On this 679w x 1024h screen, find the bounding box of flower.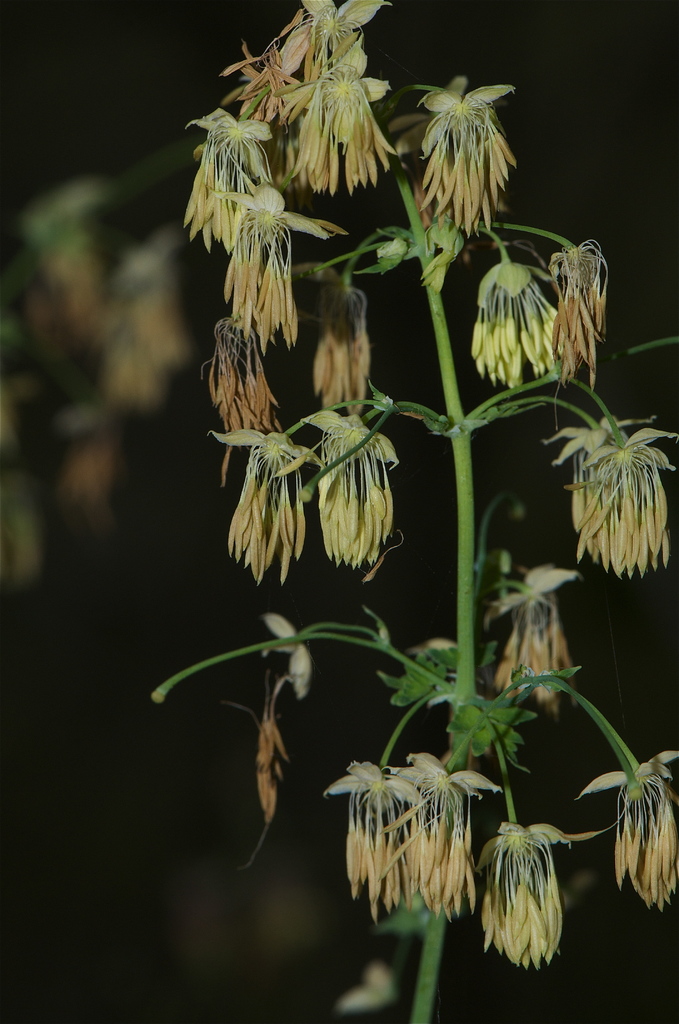
Bounding box: (316, 404, 395, 575).
